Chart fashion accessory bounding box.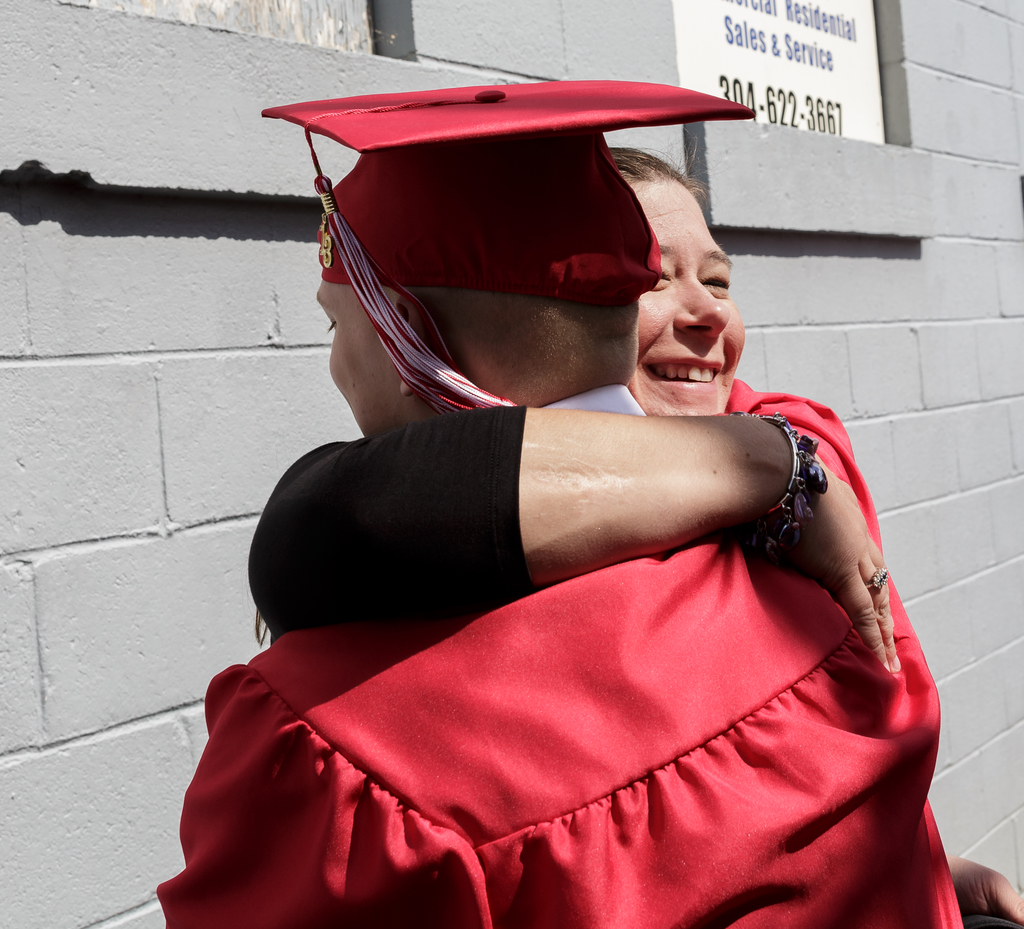
Charted: (738, 416, 829, 561).
